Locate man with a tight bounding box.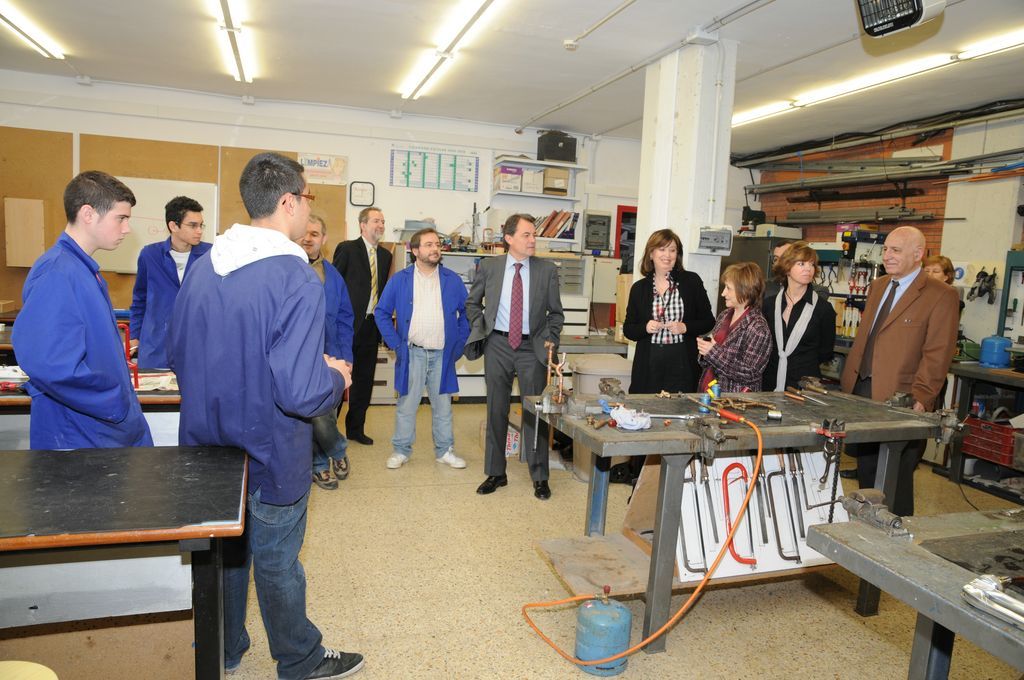
detection(128, 194, 214, 377).
